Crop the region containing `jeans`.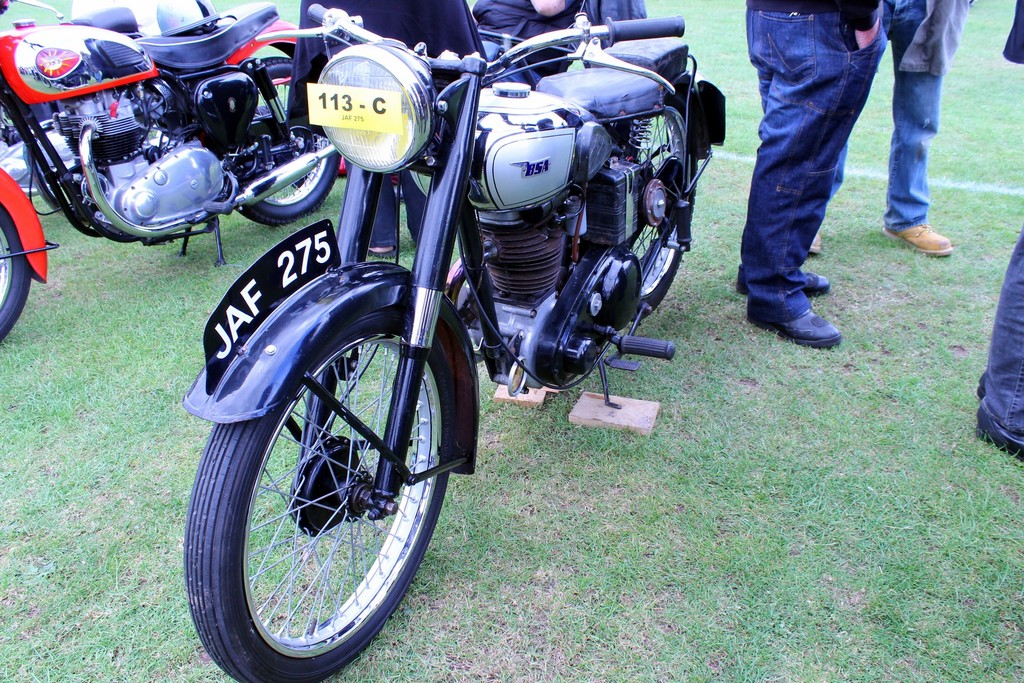
Crop region: Rect(985, 229, 1020, 444).
